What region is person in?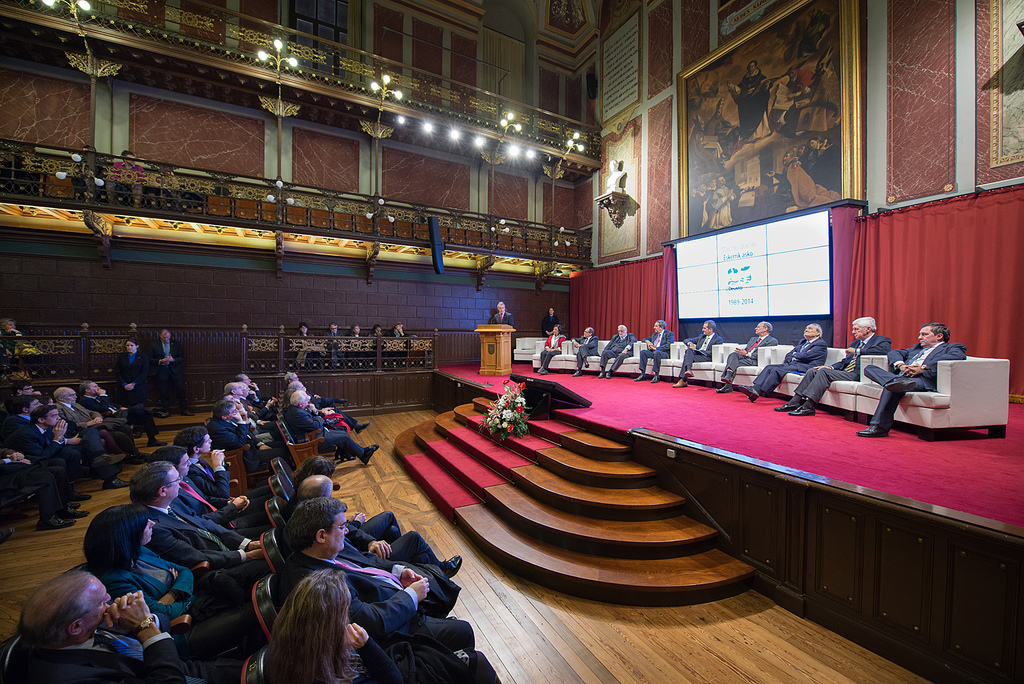
(321,323,346,365).
